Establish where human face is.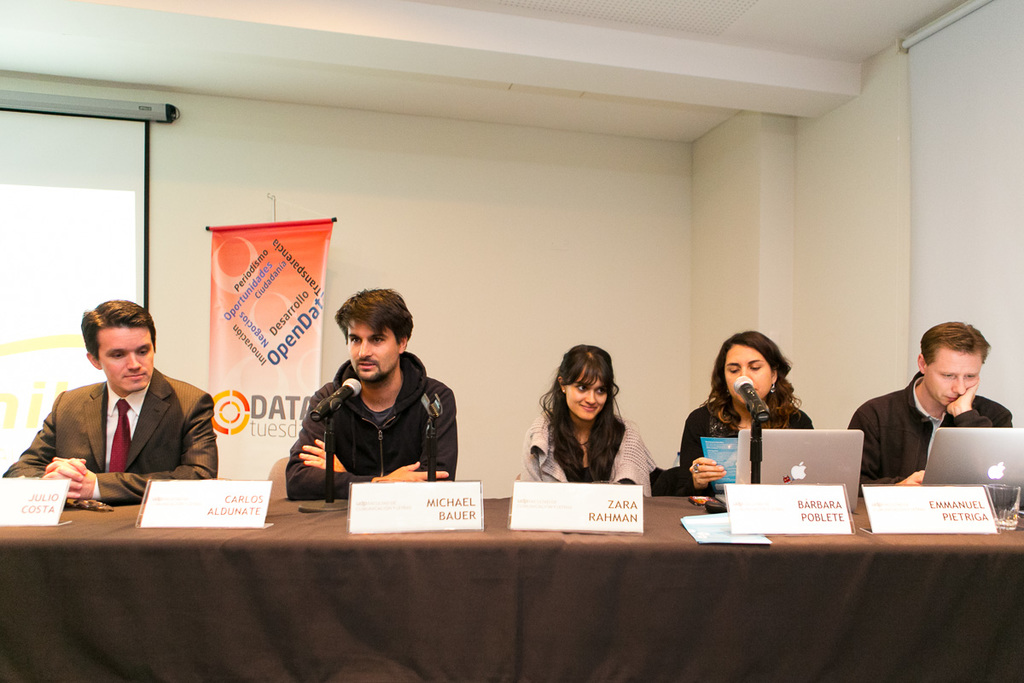
Established at <bbox>725, 346, 771, 402</bbox>.
